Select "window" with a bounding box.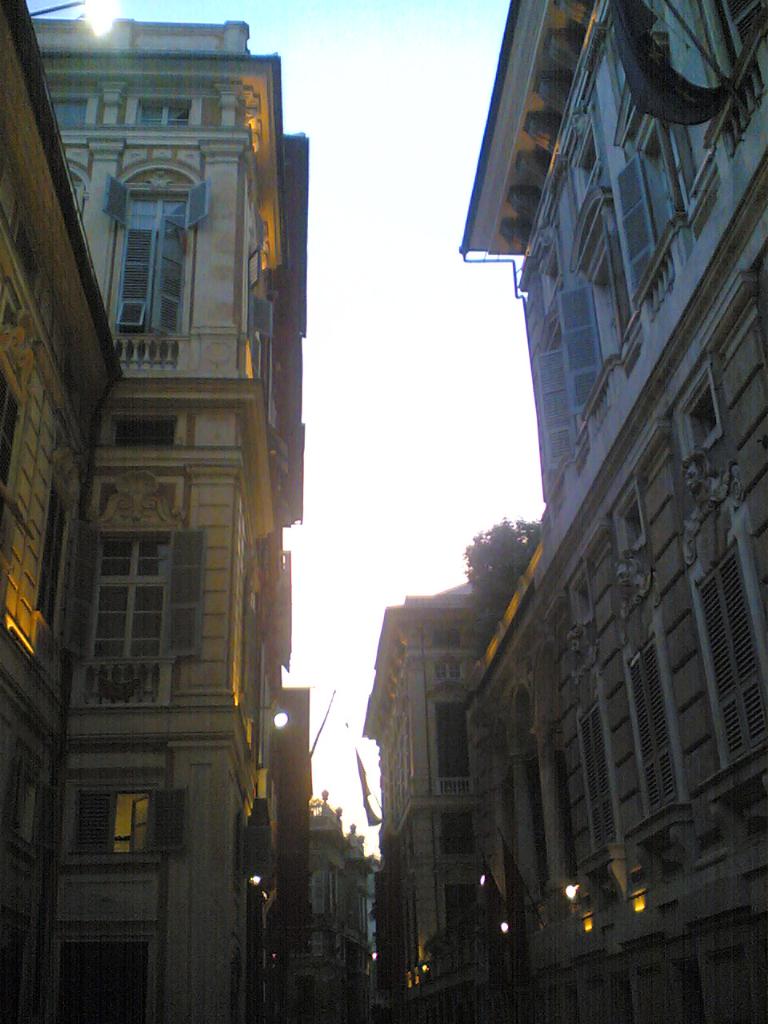
box=[608, 116, 674, 295].
